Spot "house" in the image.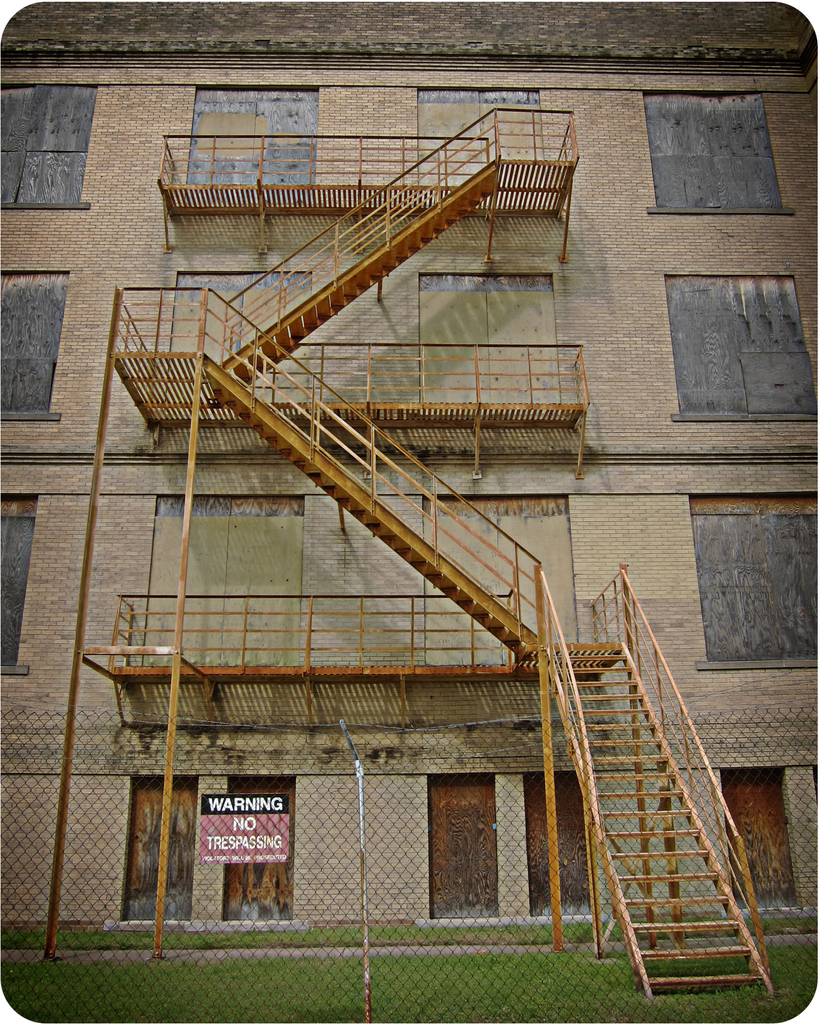
"house" found at 0/0/819/925.
